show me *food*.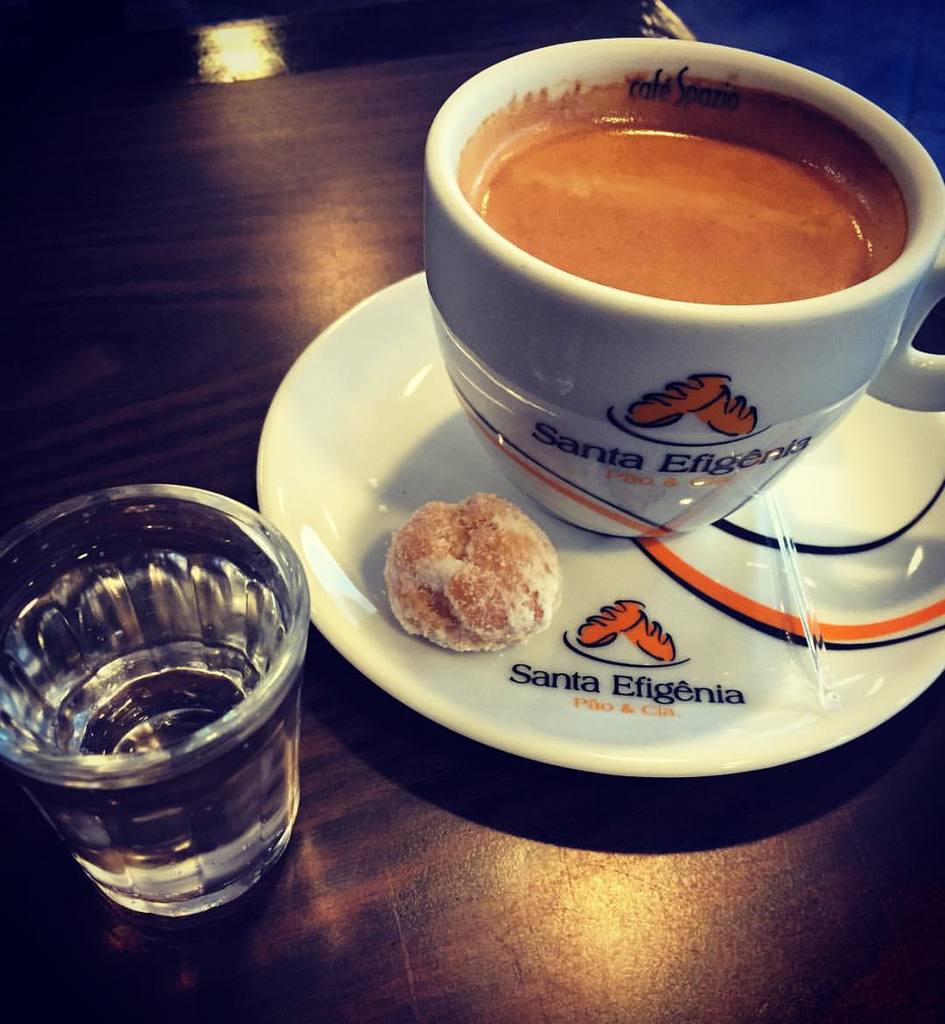
*food* is here: box(489, 106, 899, 302).
